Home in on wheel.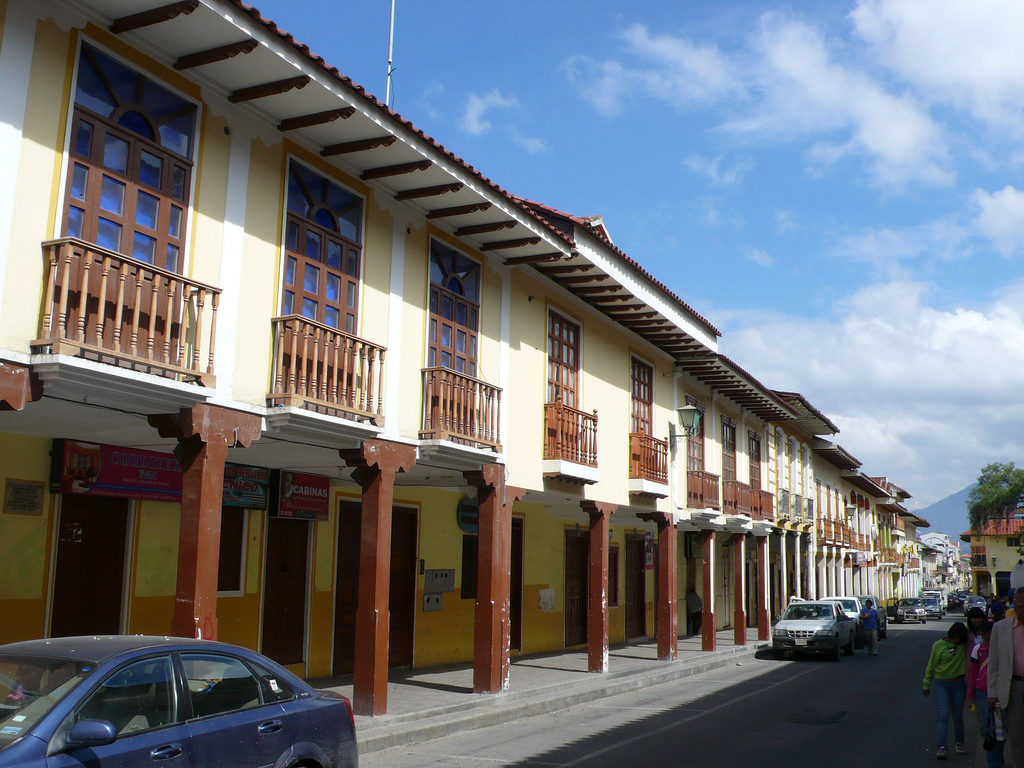
Homed in at bbox=[825, 645, 839, 659].
